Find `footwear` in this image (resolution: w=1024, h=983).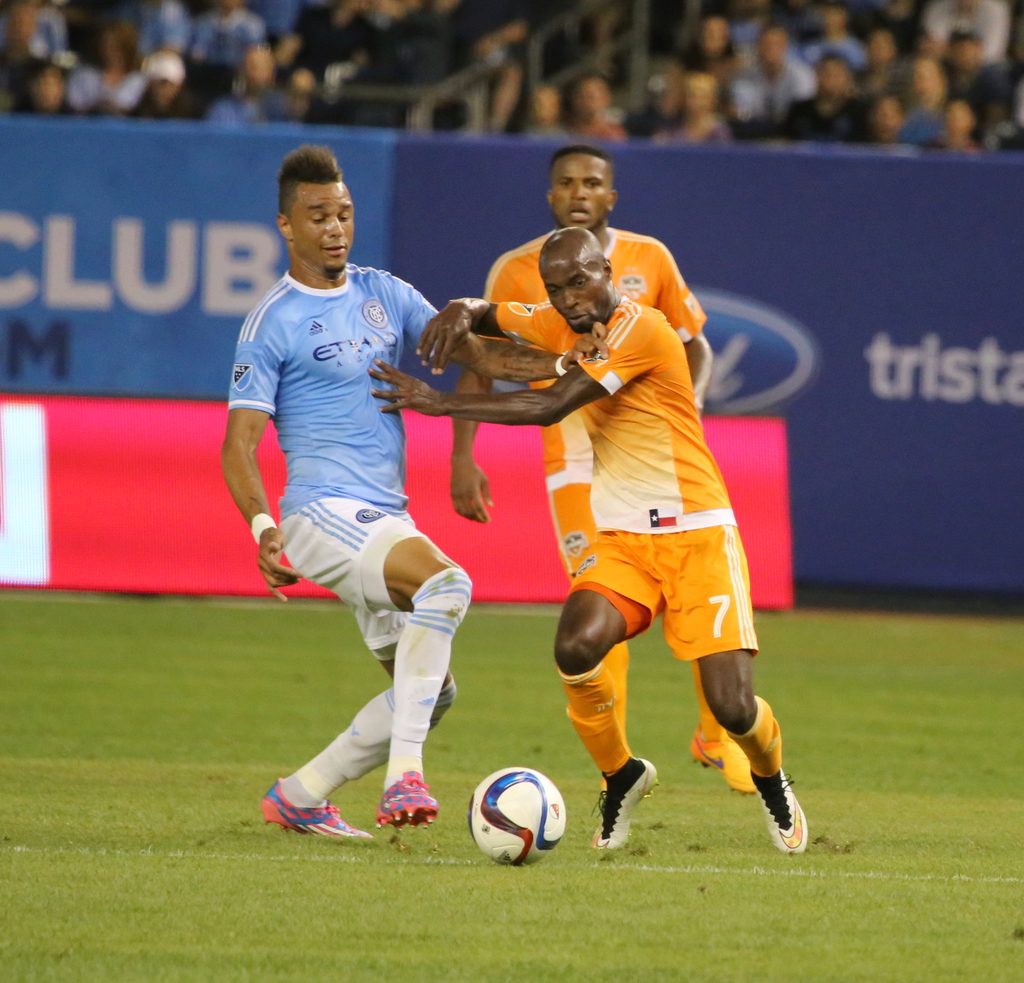
detection(257, 773, 378, 840).
